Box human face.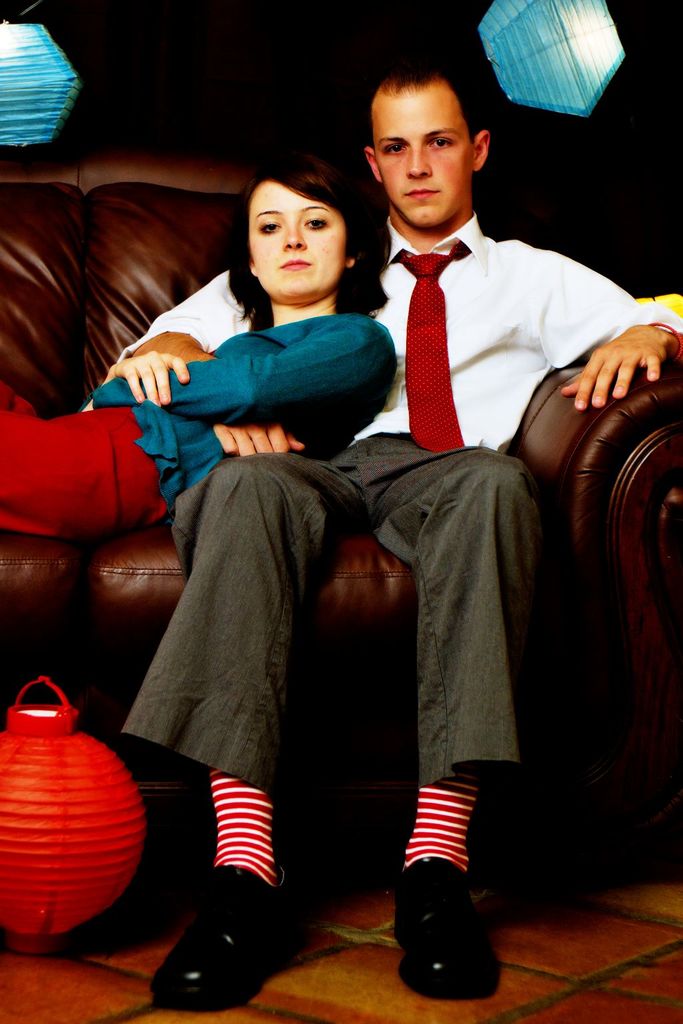
x1=242, y1=195, x2=353, y2=297.
